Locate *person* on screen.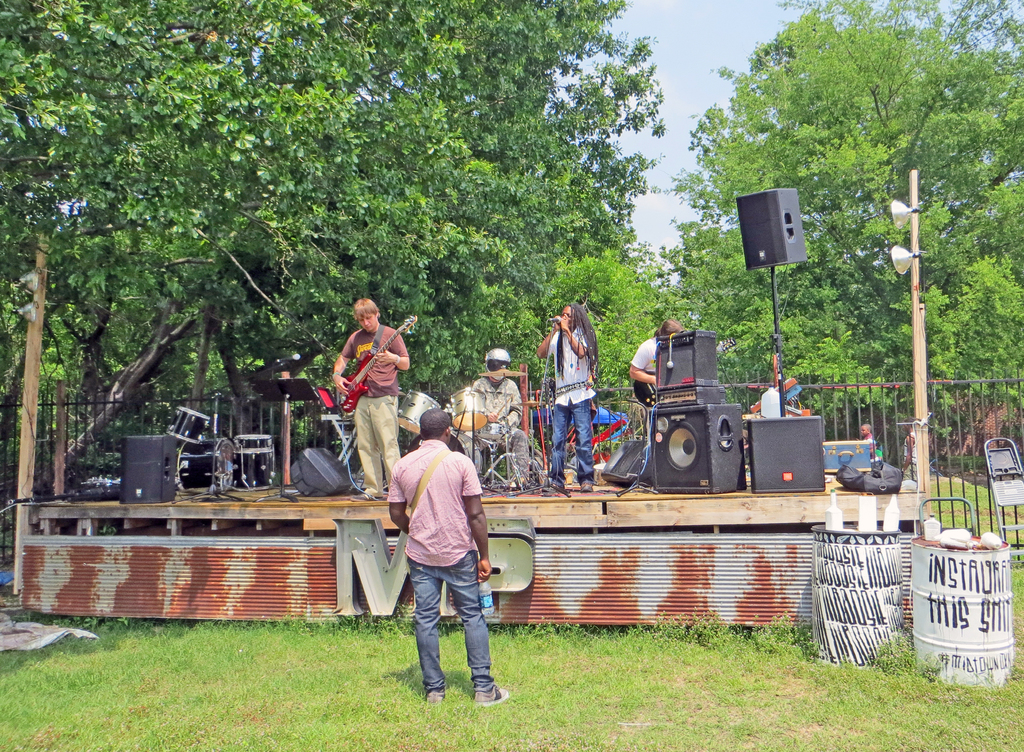
On screen at pyautogui.locateOnScreen(385, 394, 497, 712).
